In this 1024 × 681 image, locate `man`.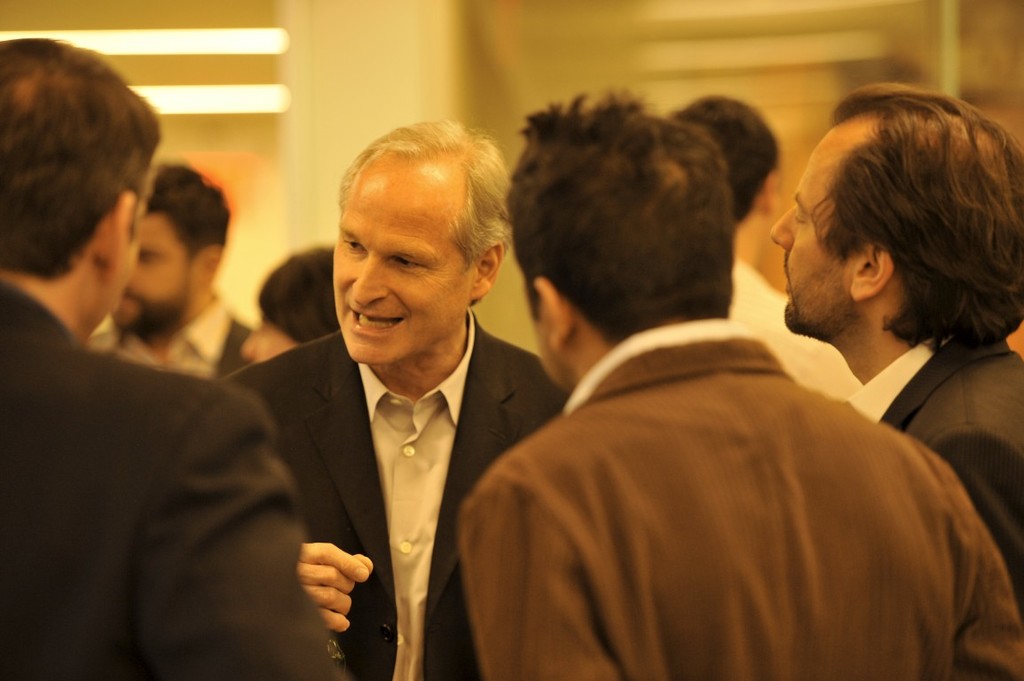
Bounding box: (left=81, top=156, right=250, bottom=381).
